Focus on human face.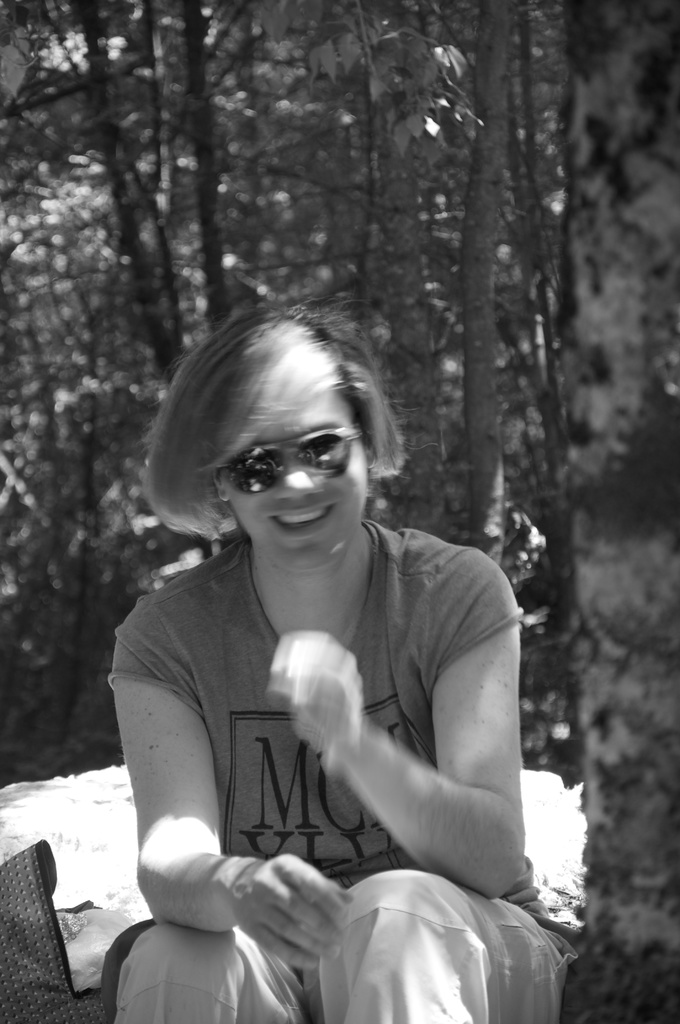
Focused at 200:369:382:591.
